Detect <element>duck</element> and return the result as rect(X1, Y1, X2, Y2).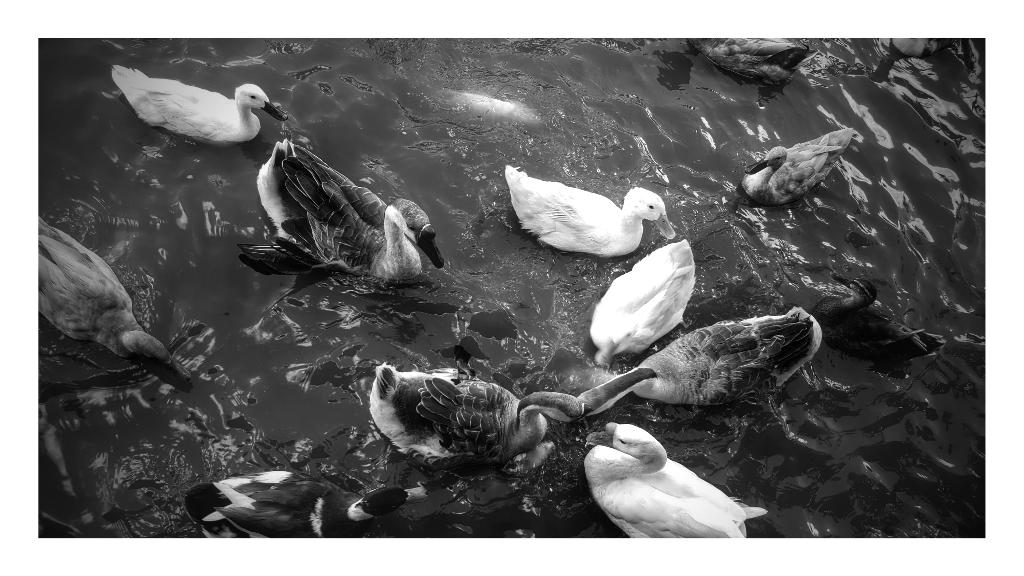
rect(499, 156, 684, 259).
